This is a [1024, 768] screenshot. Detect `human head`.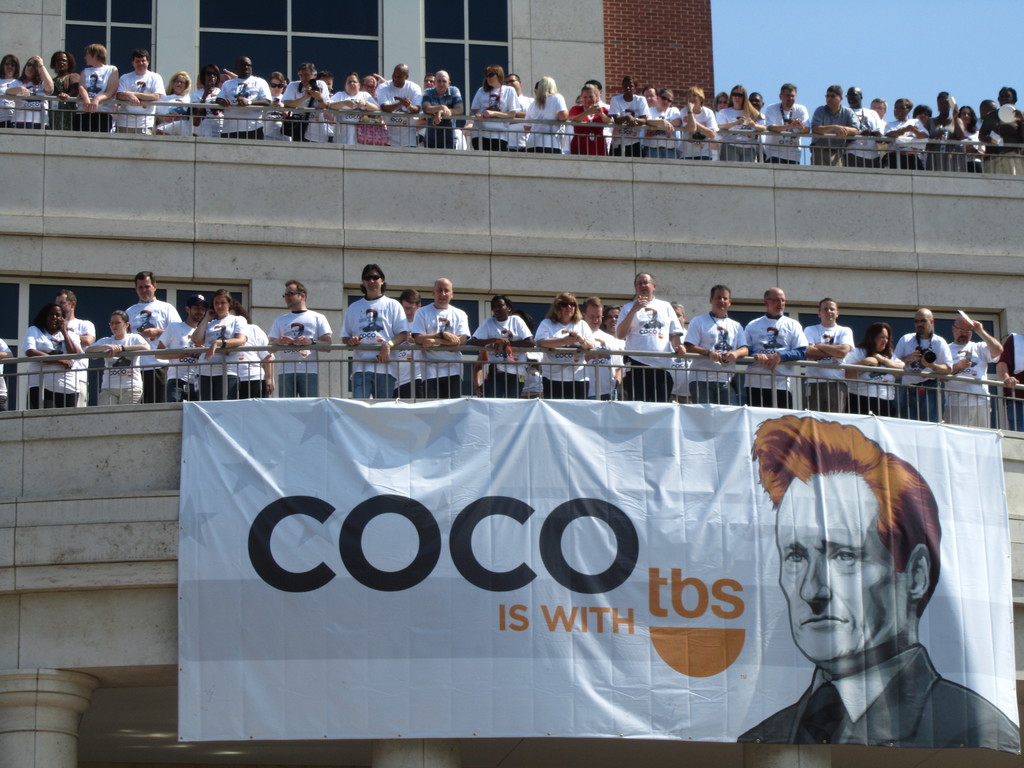
{"left": 317, "top": 70, "right": 332, "bottom": 91}.
